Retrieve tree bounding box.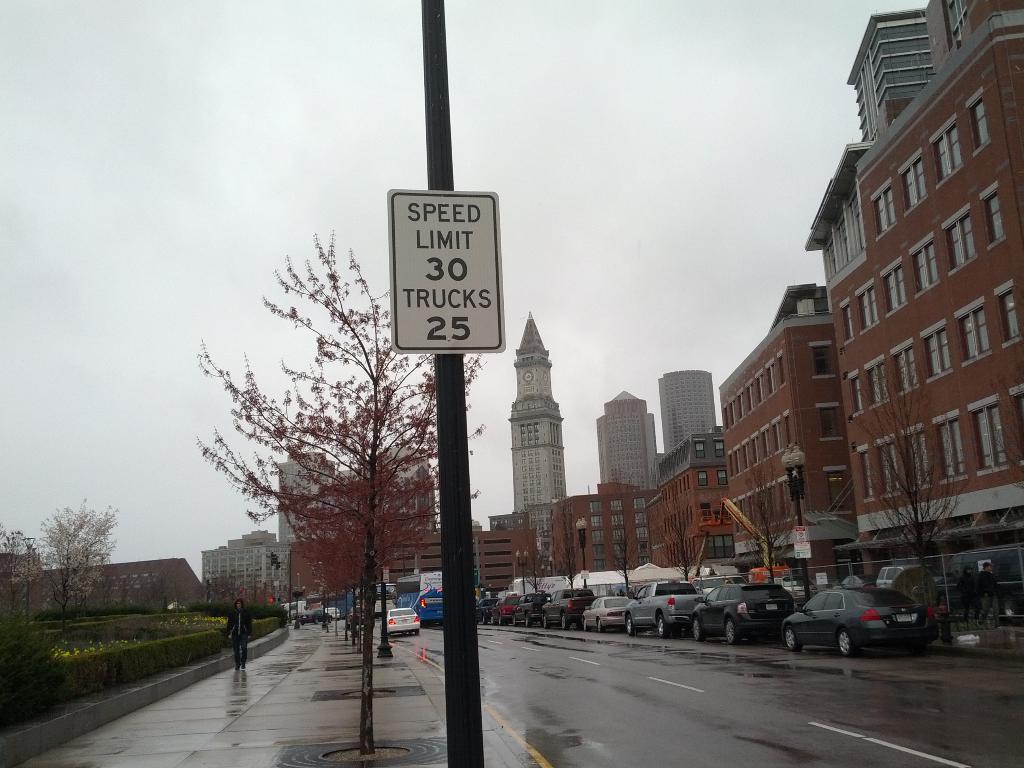
Bounding box: x1=541 y1=503 x2=587 y2=589.
